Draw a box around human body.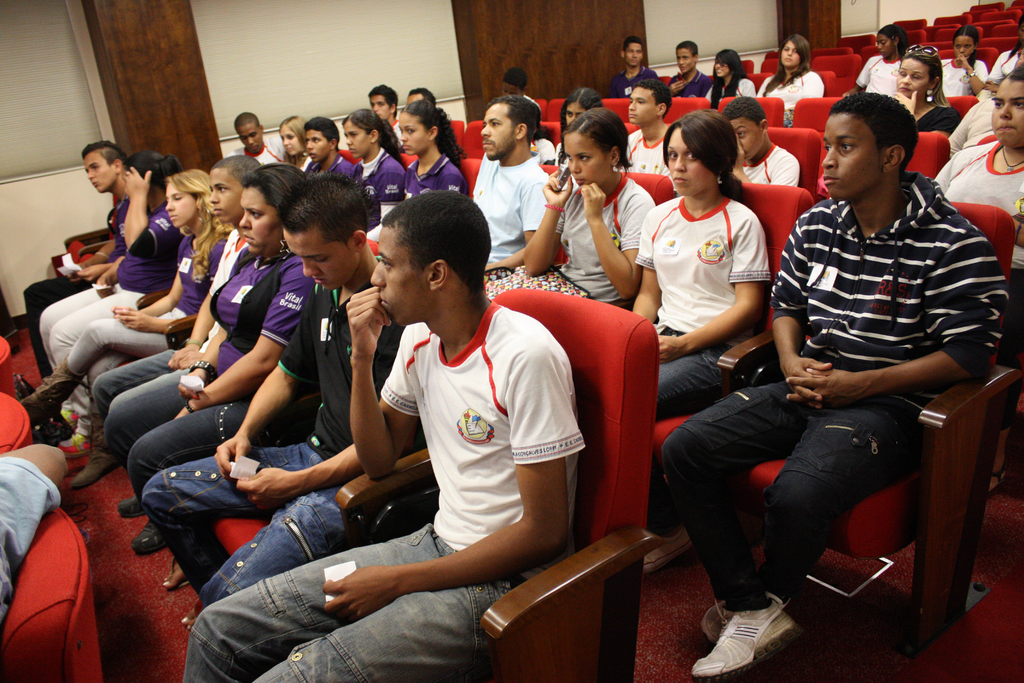
x1=931 y1=21 x2=991 y2=104.
